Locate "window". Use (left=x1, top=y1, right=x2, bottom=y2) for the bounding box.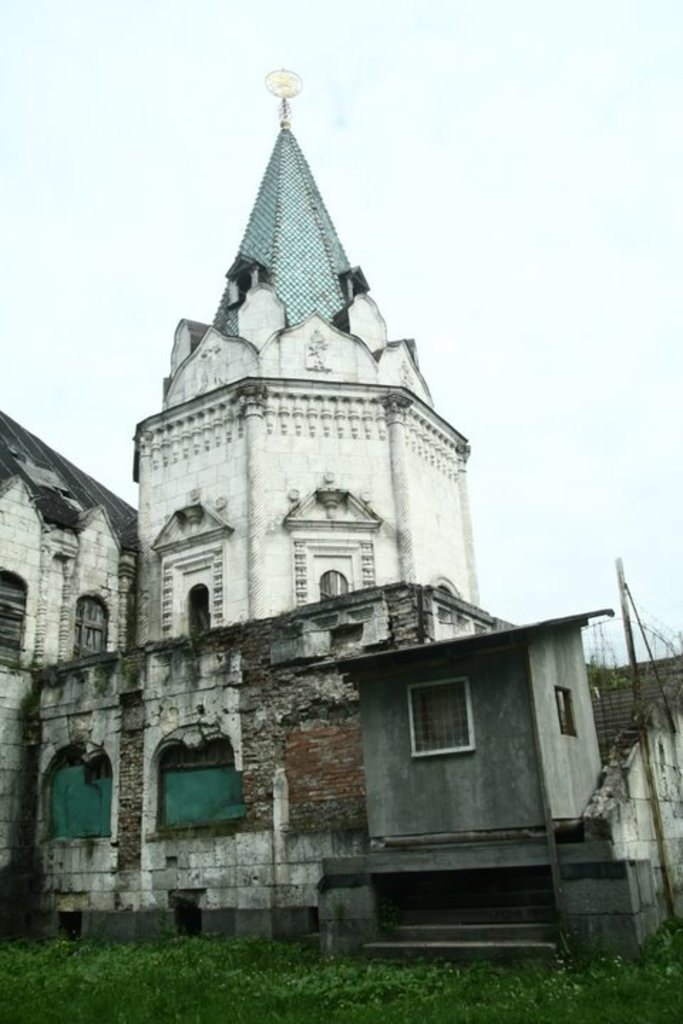
(left=47, top=740, right=114, bottom=839).
